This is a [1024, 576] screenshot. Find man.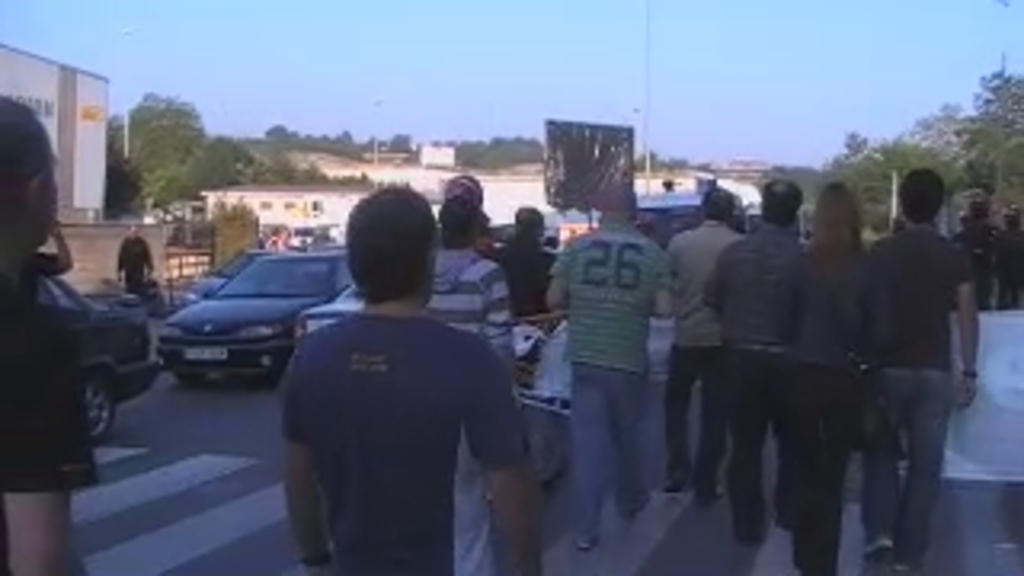
Bounding box: 861 160 979 573.
